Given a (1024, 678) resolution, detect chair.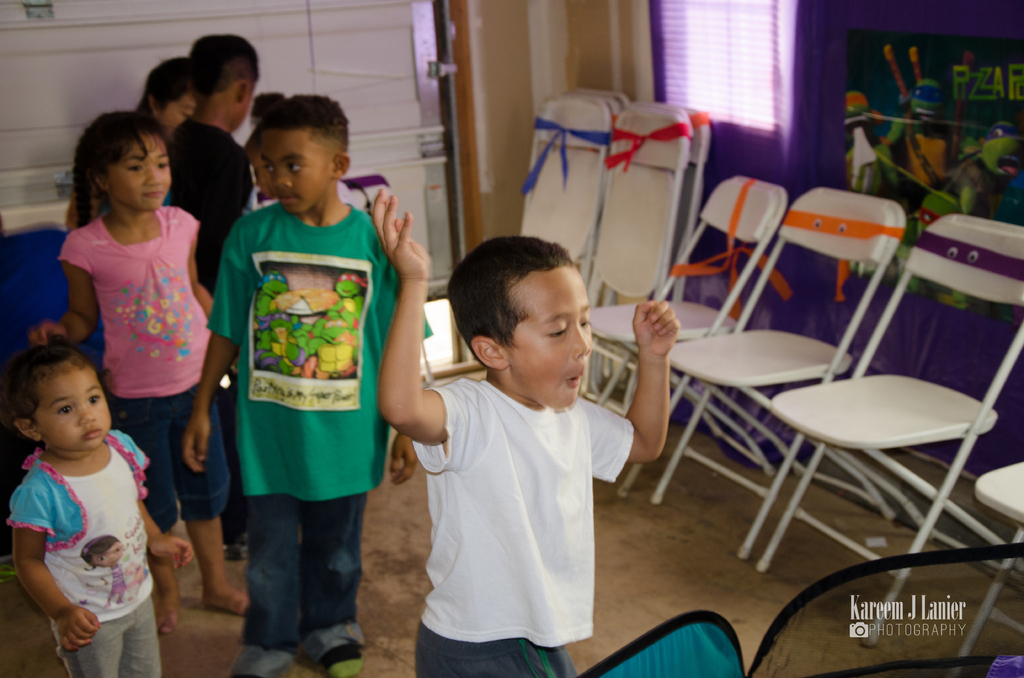
box(753, 220, 1023, 633).
